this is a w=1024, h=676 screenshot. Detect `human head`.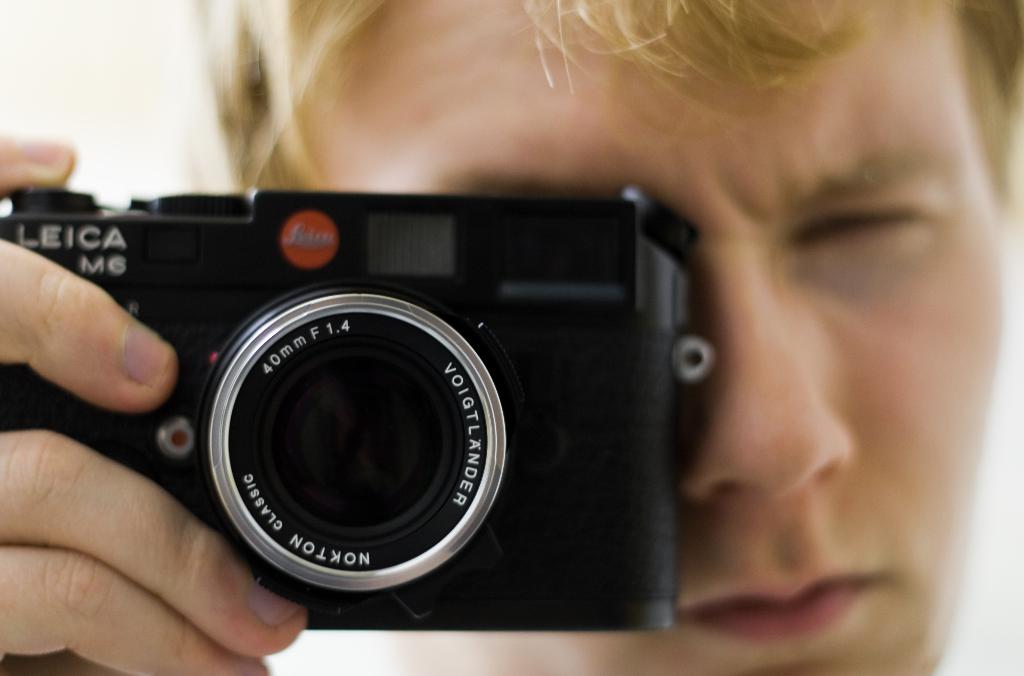
left=208, top=0, right=1019, bottom=675.
